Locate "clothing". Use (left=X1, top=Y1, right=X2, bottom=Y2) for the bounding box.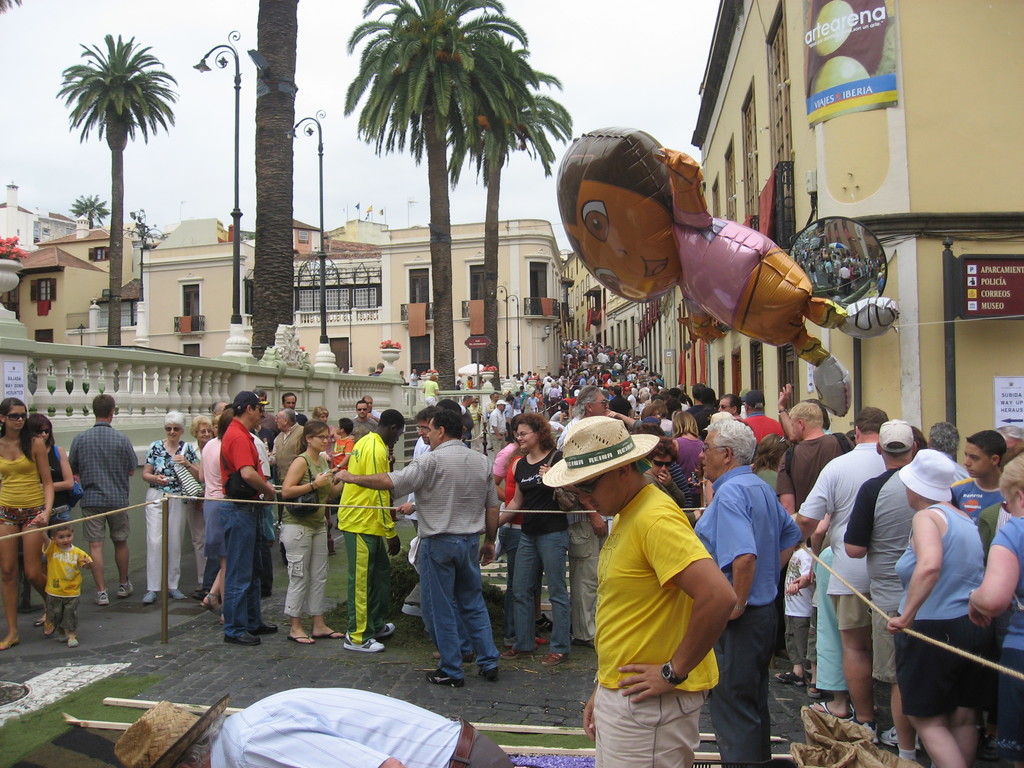
(left=804, top=437, right=900, bottom=628).
